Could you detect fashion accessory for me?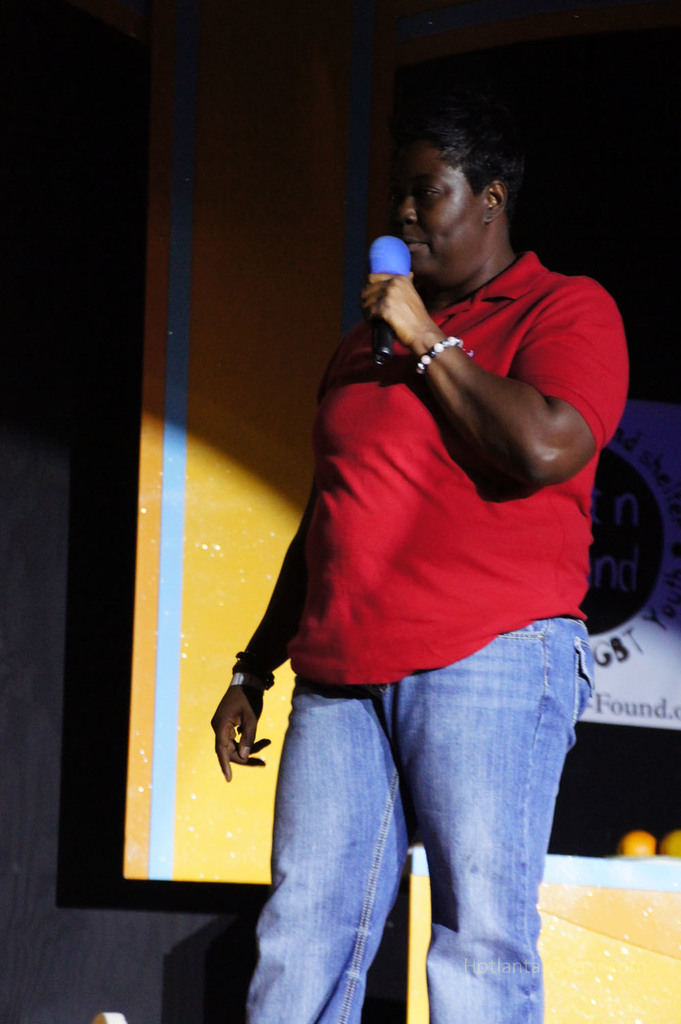
Detection result: Rect(228, 675, 267, 698).
